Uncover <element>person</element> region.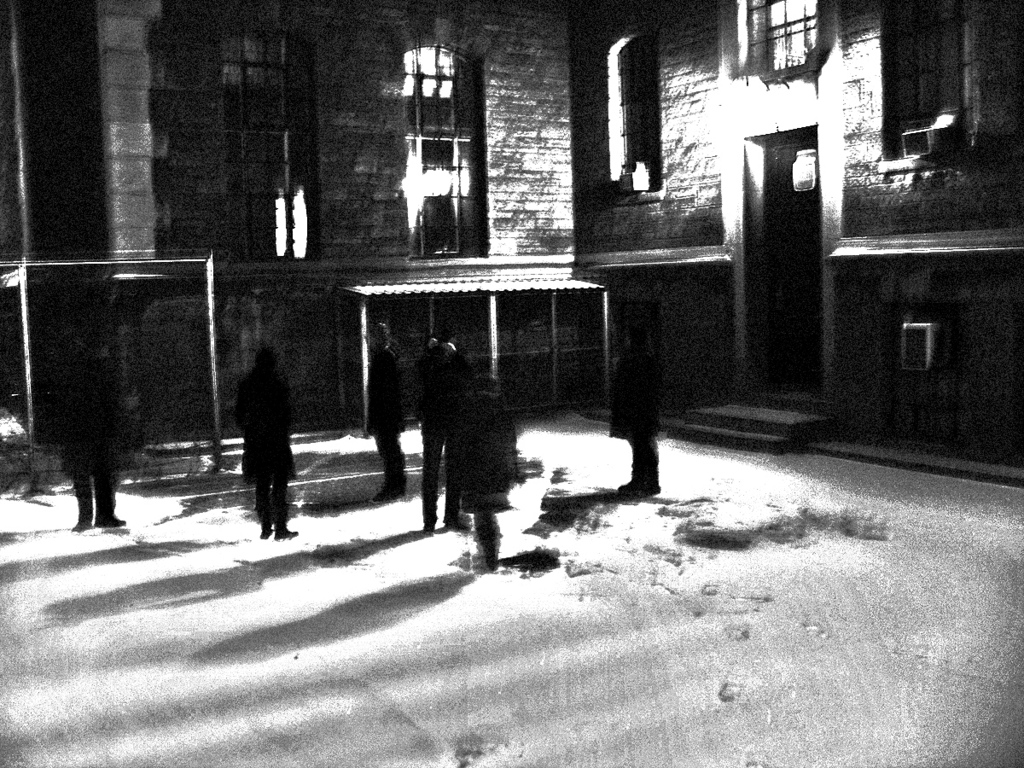
Uncovered: left=214, top=334, right=287, bottom=527.
